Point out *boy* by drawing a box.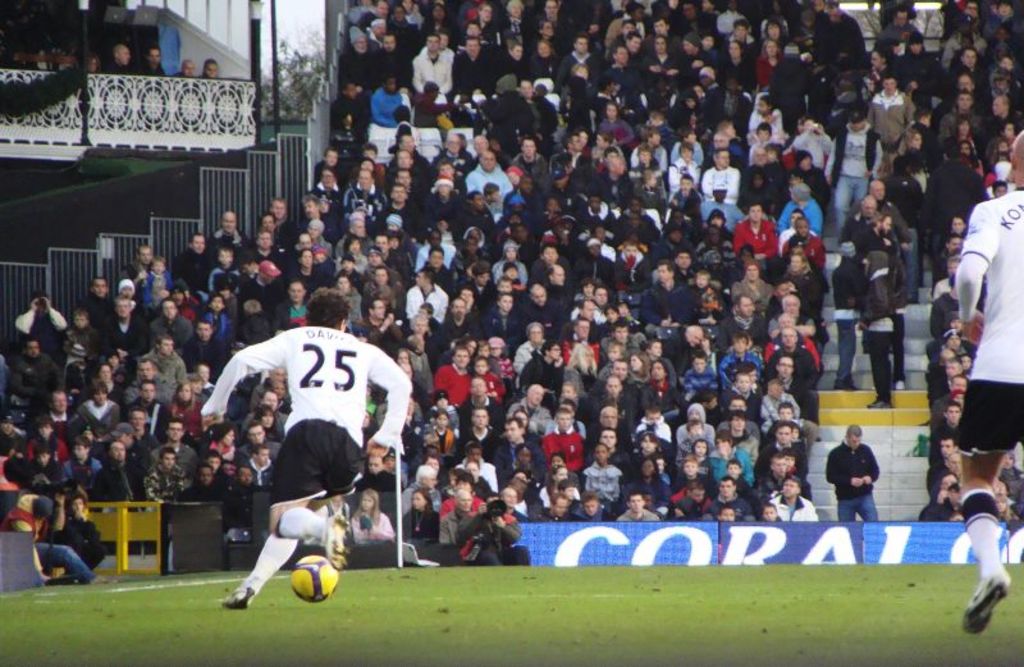
l=726, t=460, r=750, b=489.
